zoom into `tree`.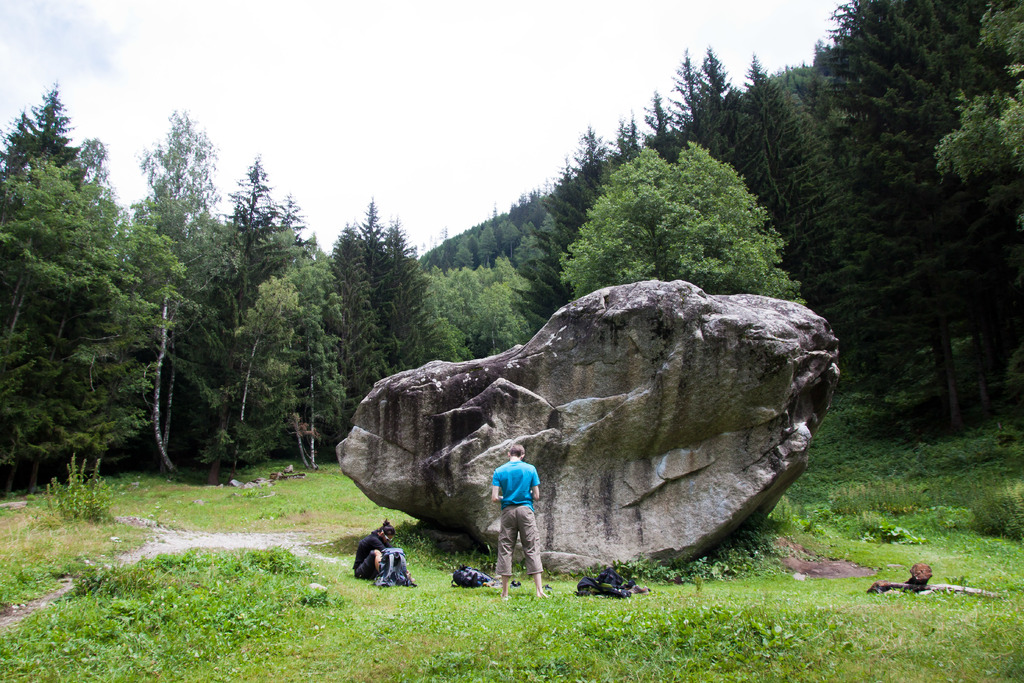
Zoom target: bbox=(935, 0, 1023, 177).
